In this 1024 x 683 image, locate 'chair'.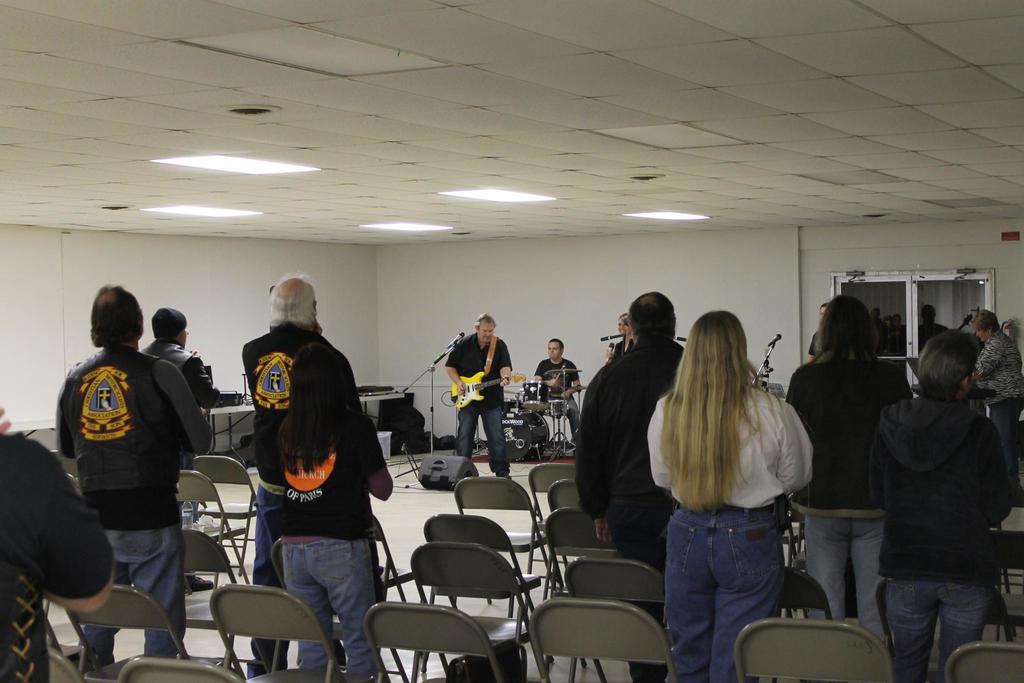
Bounding box: [529, 593, 680, 682].
